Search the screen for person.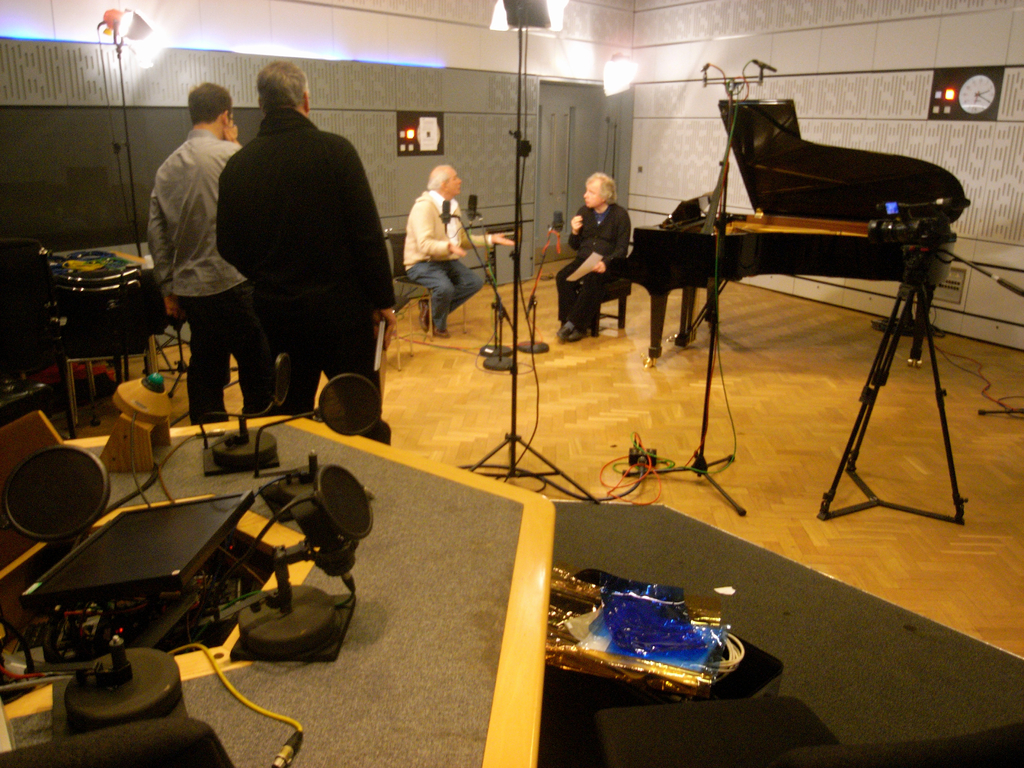
Found at [left=554, top=172, right=628, bottom=339].
